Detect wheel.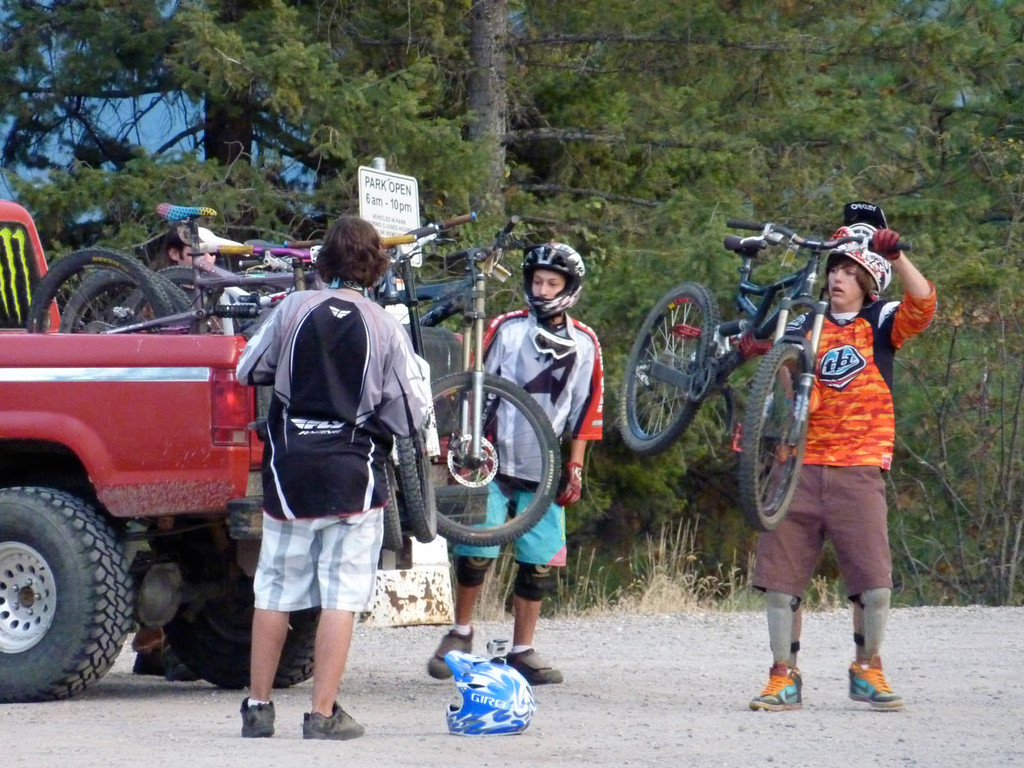
Detected at x1=618, y1=277, x2=721, y2=457.
